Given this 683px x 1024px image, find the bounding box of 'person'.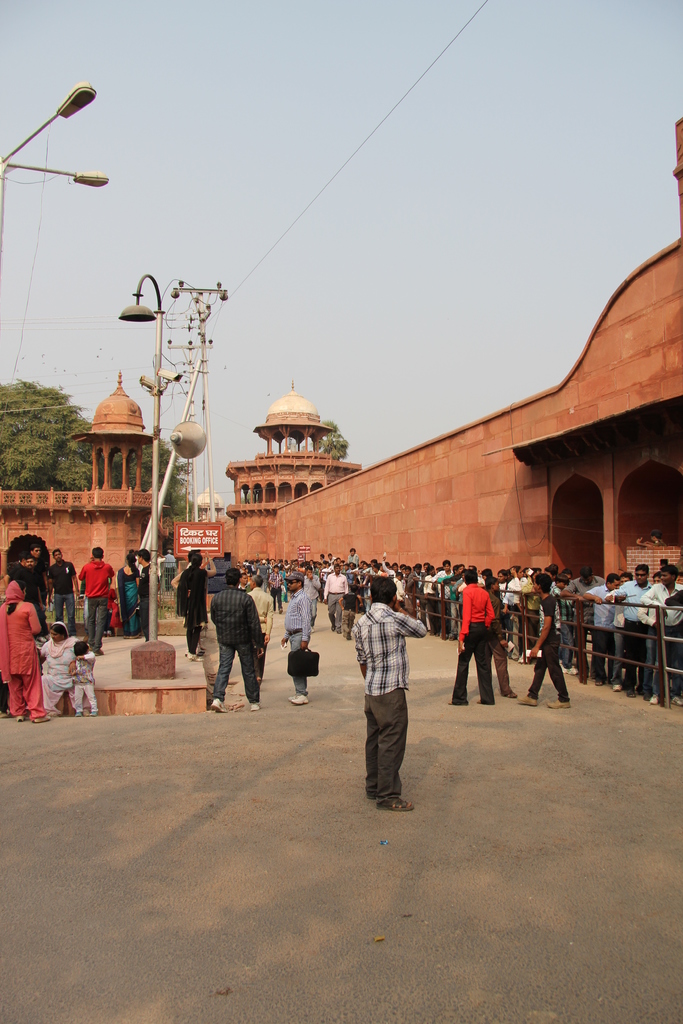
left=509, top=563, right=525, bottom=666.
